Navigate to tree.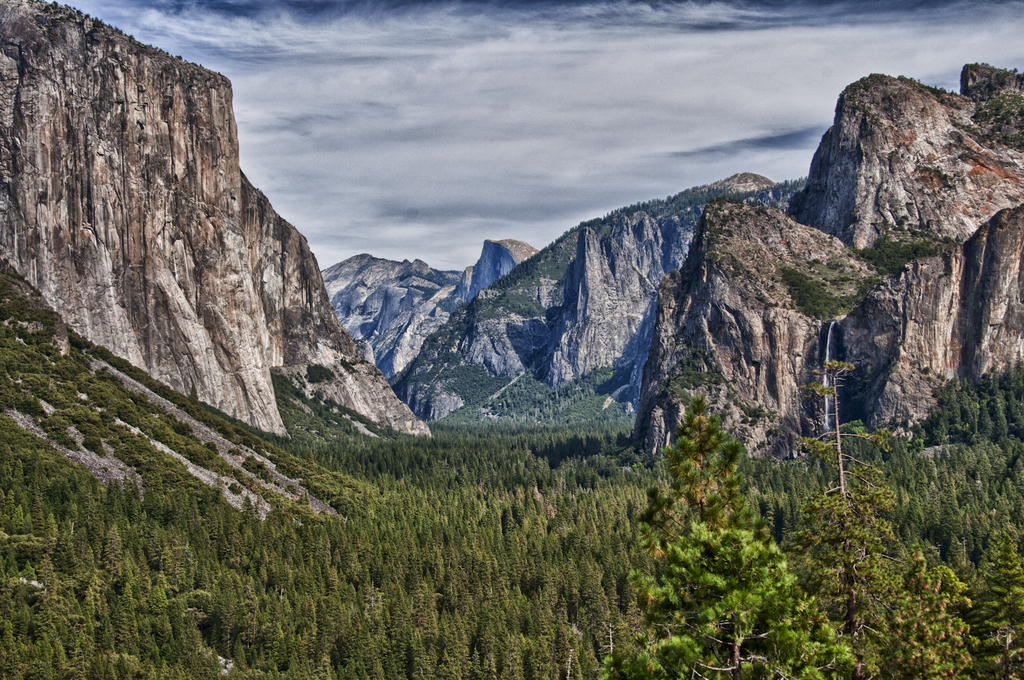
Navigation target: (788,357,896,677).
